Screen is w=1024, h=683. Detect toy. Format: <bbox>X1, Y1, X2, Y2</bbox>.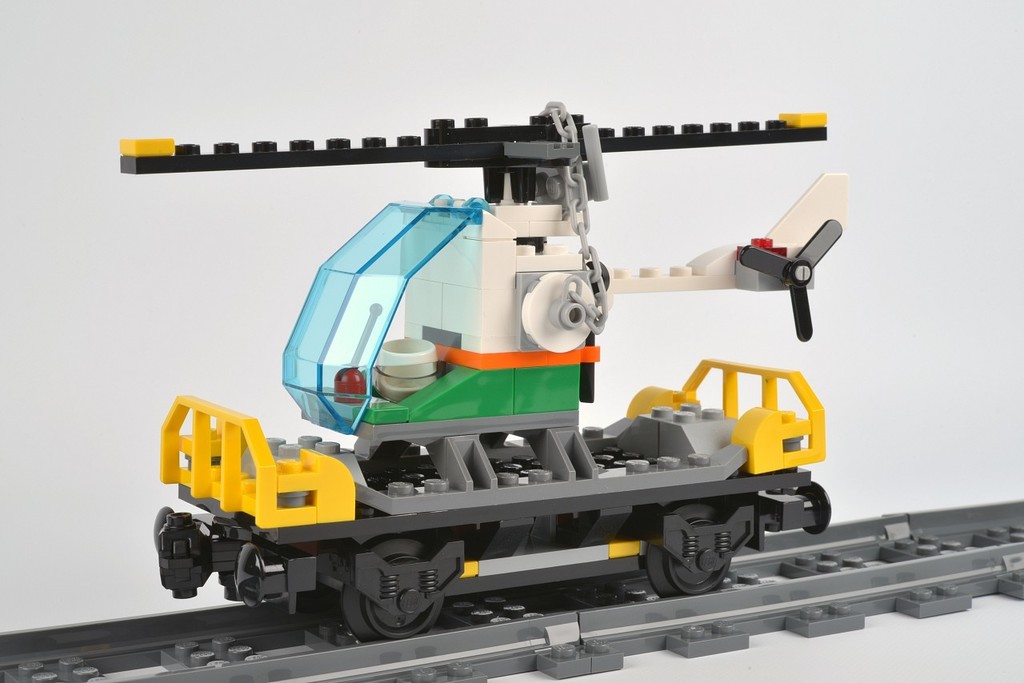
<bbox>120, 102, 850, 641</bbox>.
